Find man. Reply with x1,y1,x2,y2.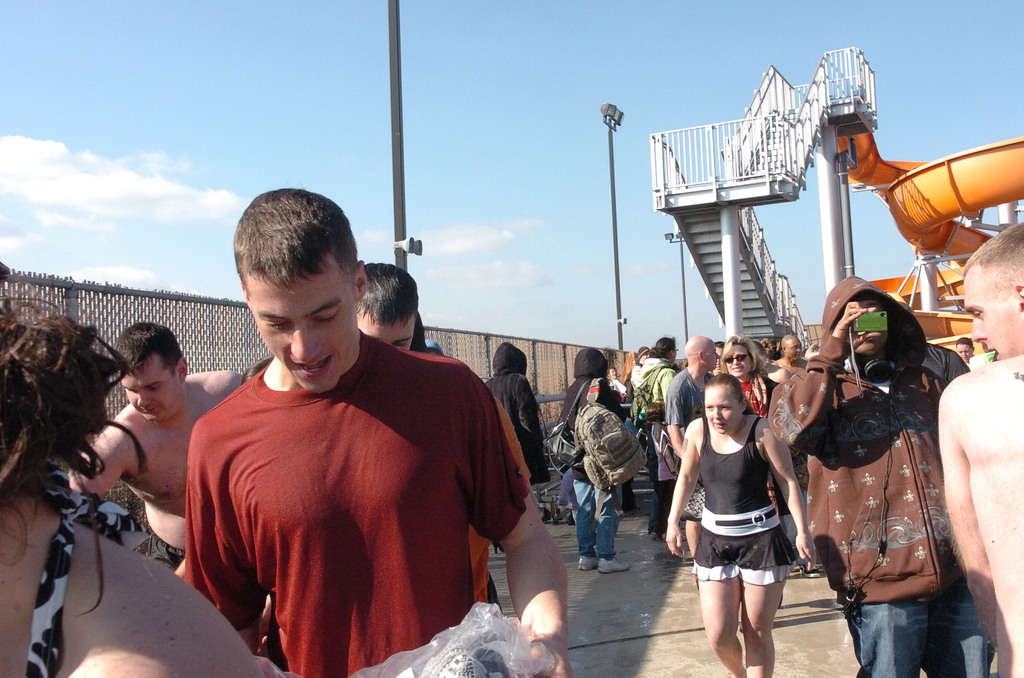
936,216,1023,677.
